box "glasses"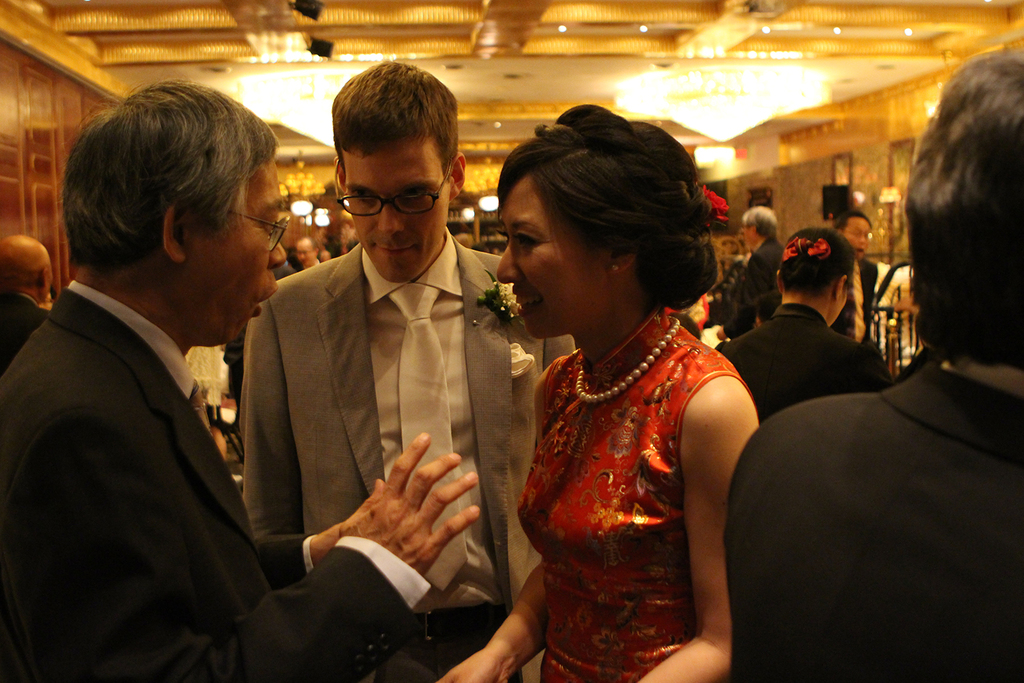
[225, 210, 294, 252]
